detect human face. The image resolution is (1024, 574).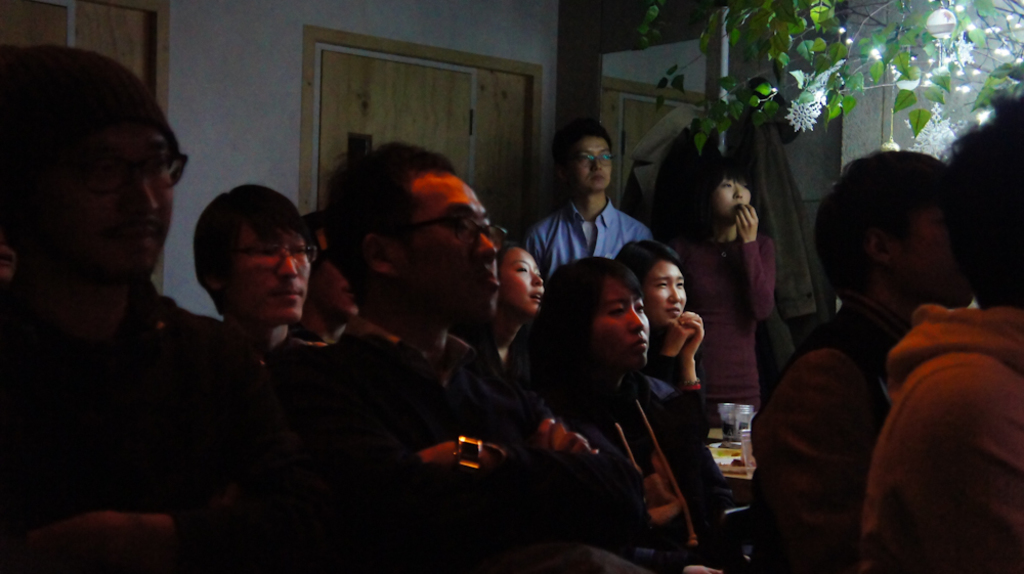
[508, 254, 540, 312].
